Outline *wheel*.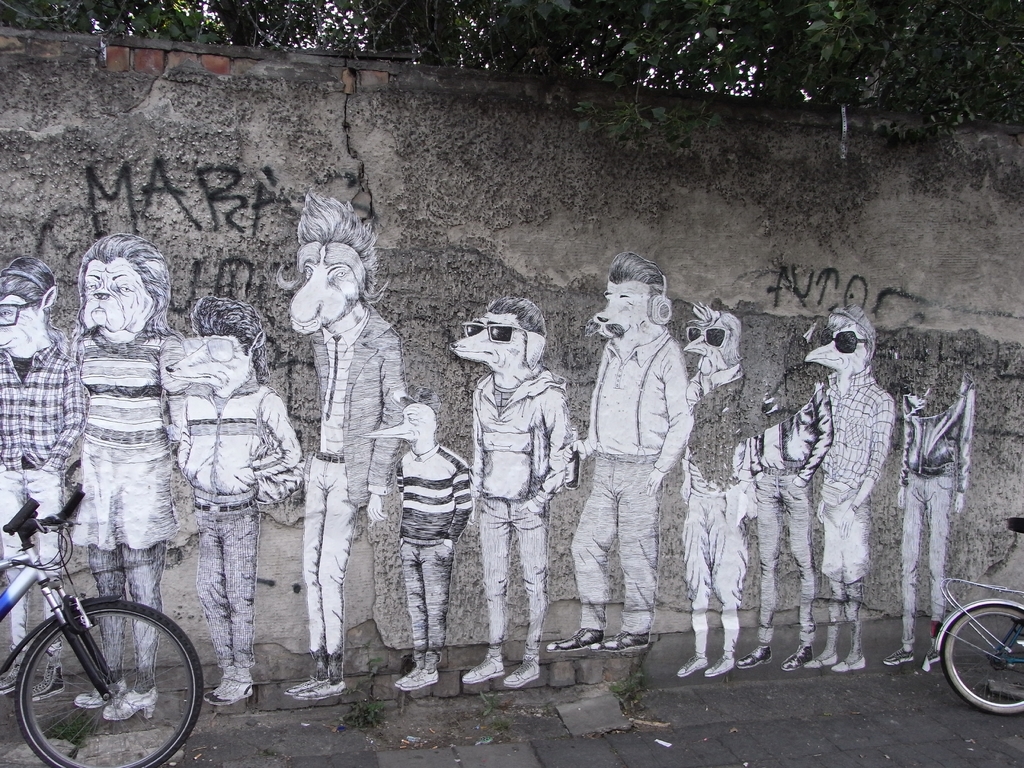
Outline: BBox(15, 584, 199, 767).
